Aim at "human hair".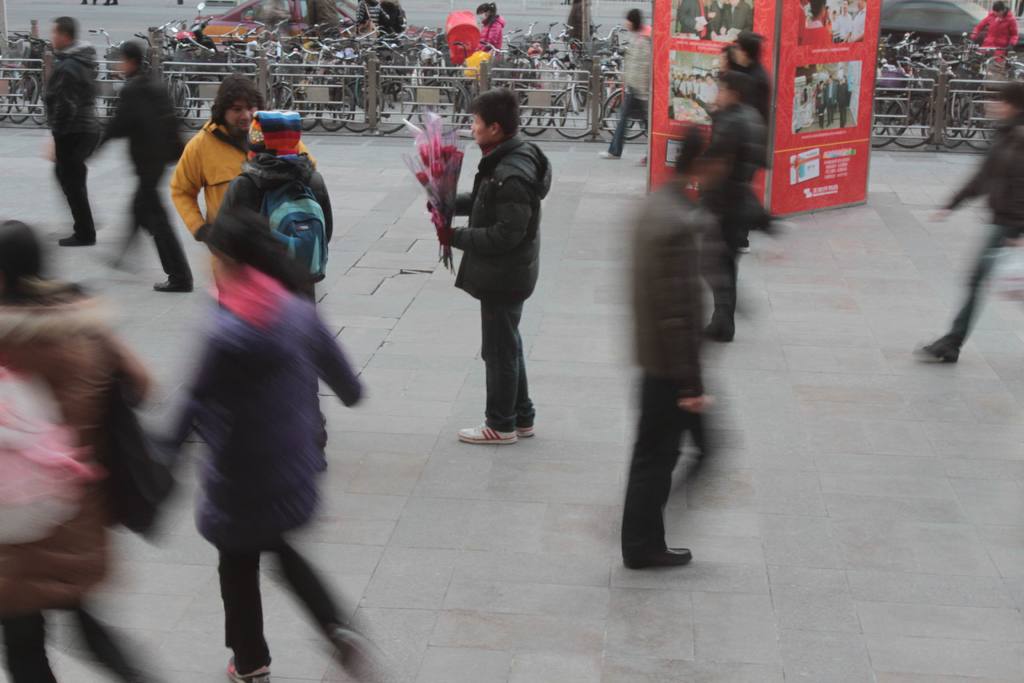
Aimed at x1=116 y1=40 x2=146 y2=63.
